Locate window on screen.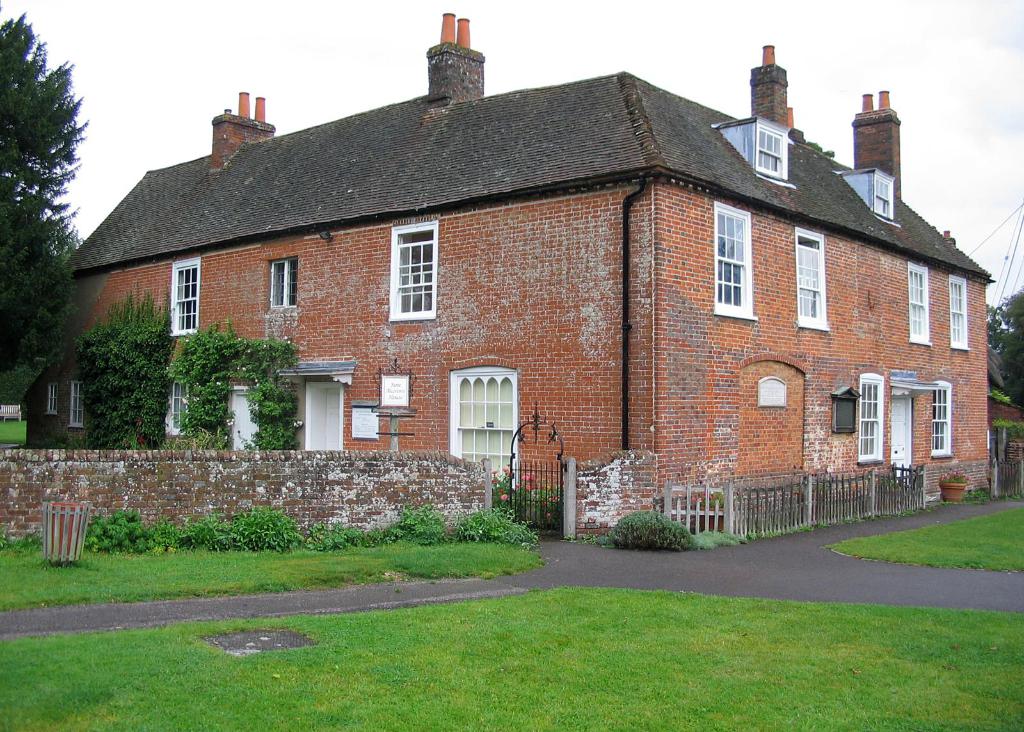
On screen at x1=947 y1=279 x2=967 y2=346.
